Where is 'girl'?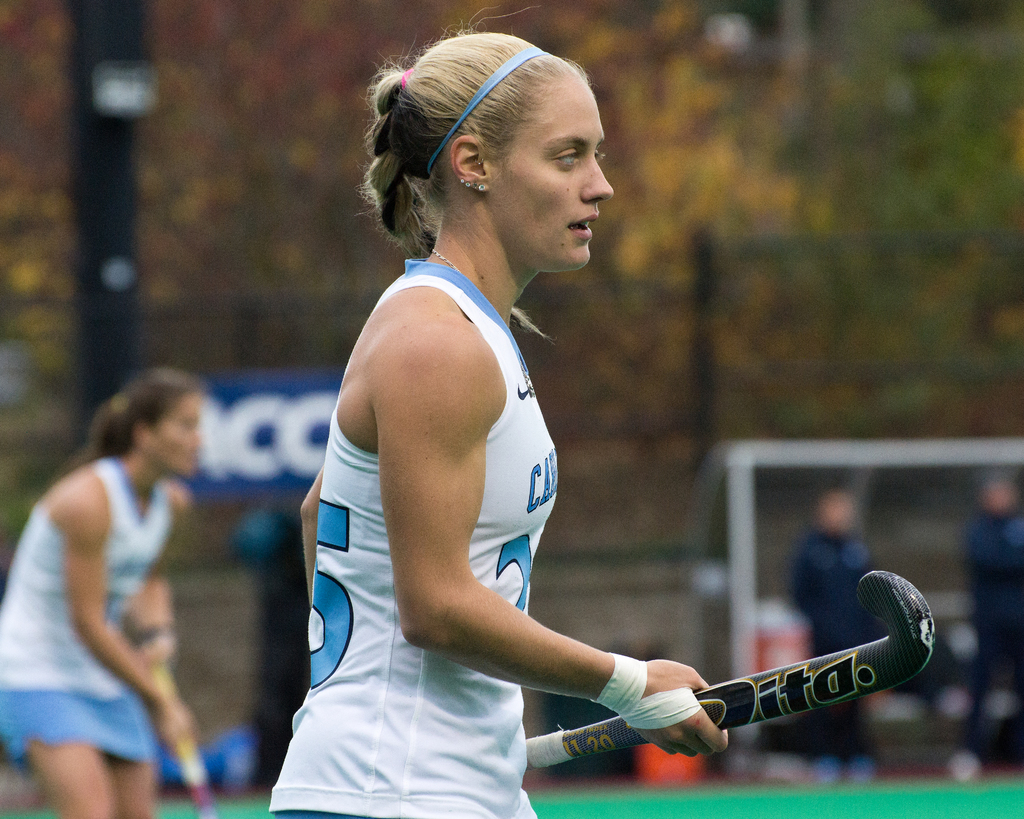
[266,4,728,818].
